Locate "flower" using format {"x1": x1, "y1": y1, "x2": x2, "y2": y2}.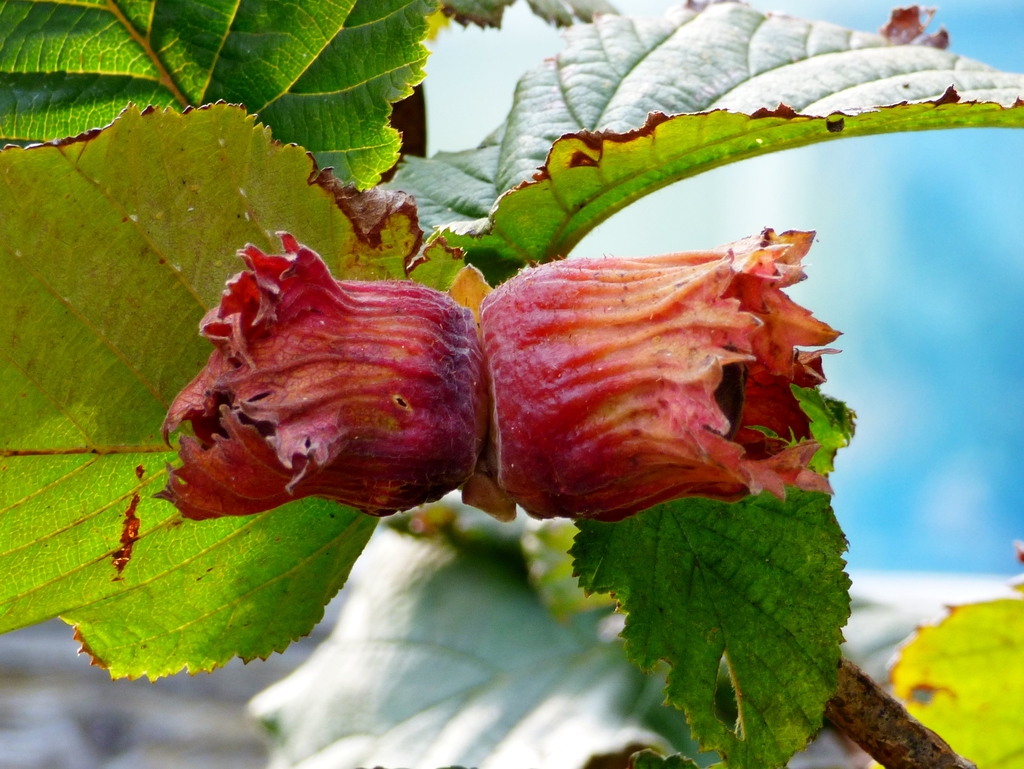
{"x1": 477, "y1": 231, "x2": 840, "y2": 527}.
